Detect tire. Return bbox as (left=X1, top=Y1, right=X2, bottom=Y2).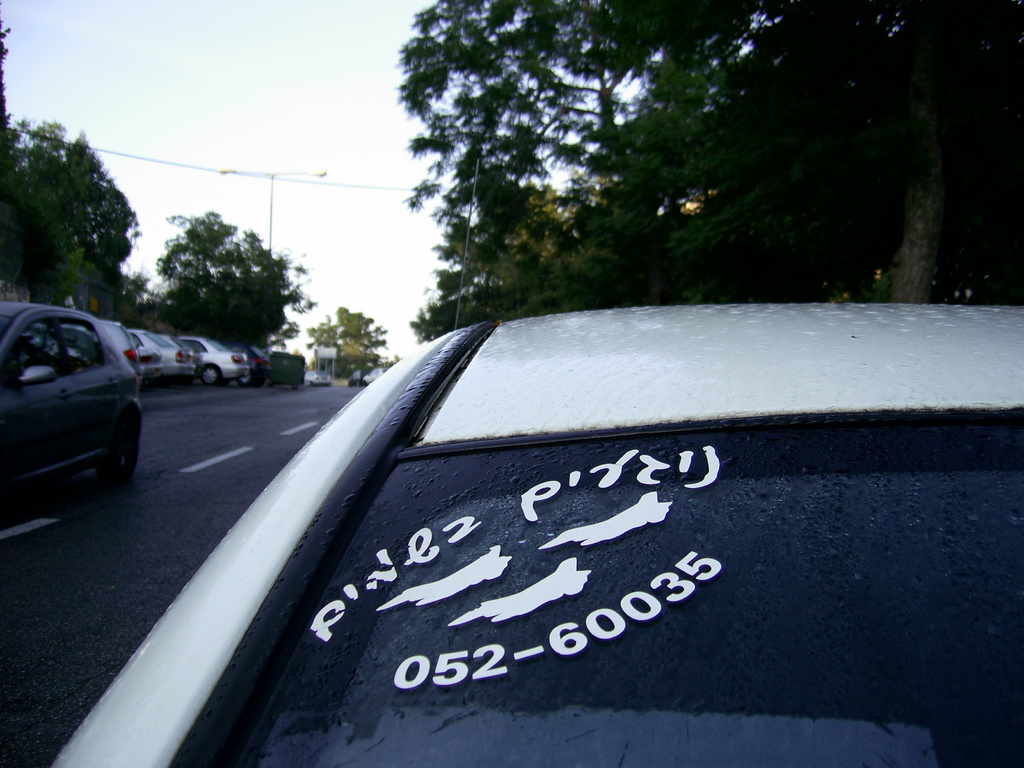
(left=198, top=363, right=219, bottom=388).
